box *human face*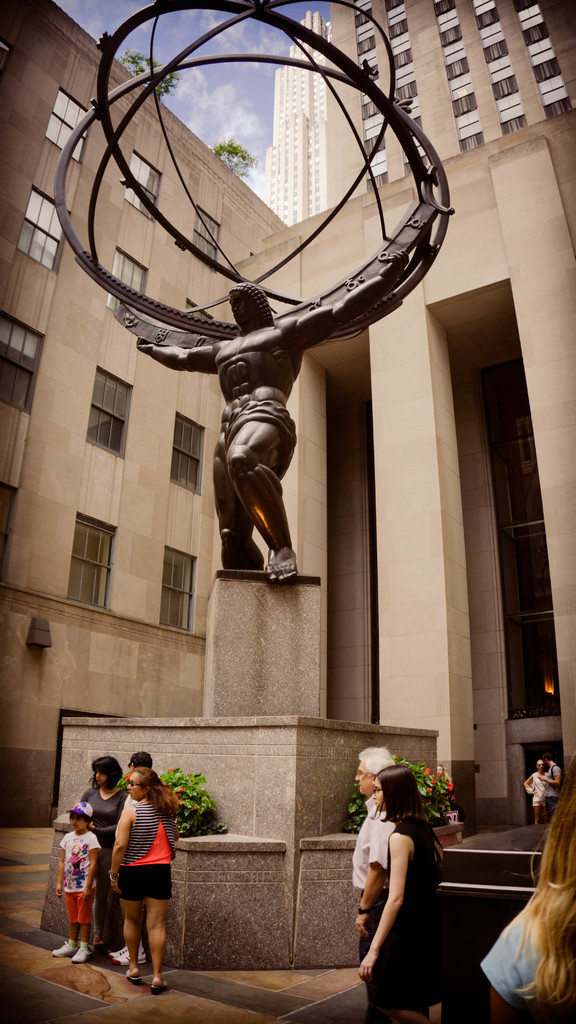
{"left": 131, "top": 783, "right": 138, "bottom": 797}
